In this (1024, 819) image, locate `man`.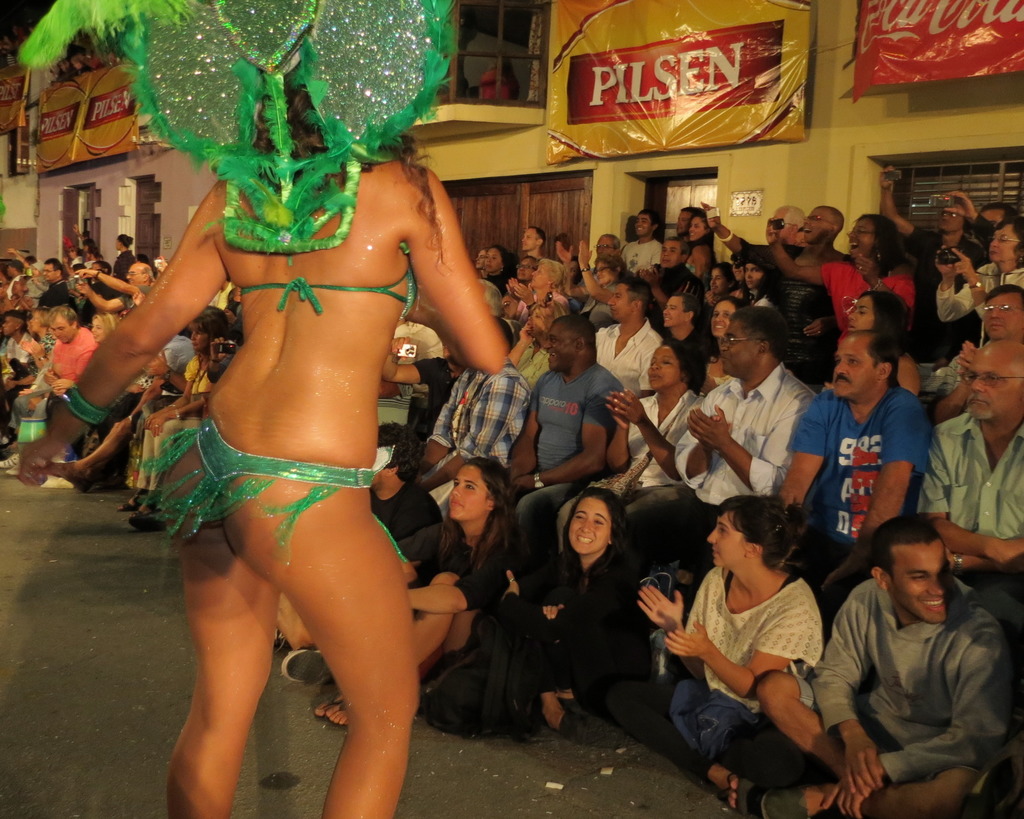
Bounding box: [696,201,846,377].
